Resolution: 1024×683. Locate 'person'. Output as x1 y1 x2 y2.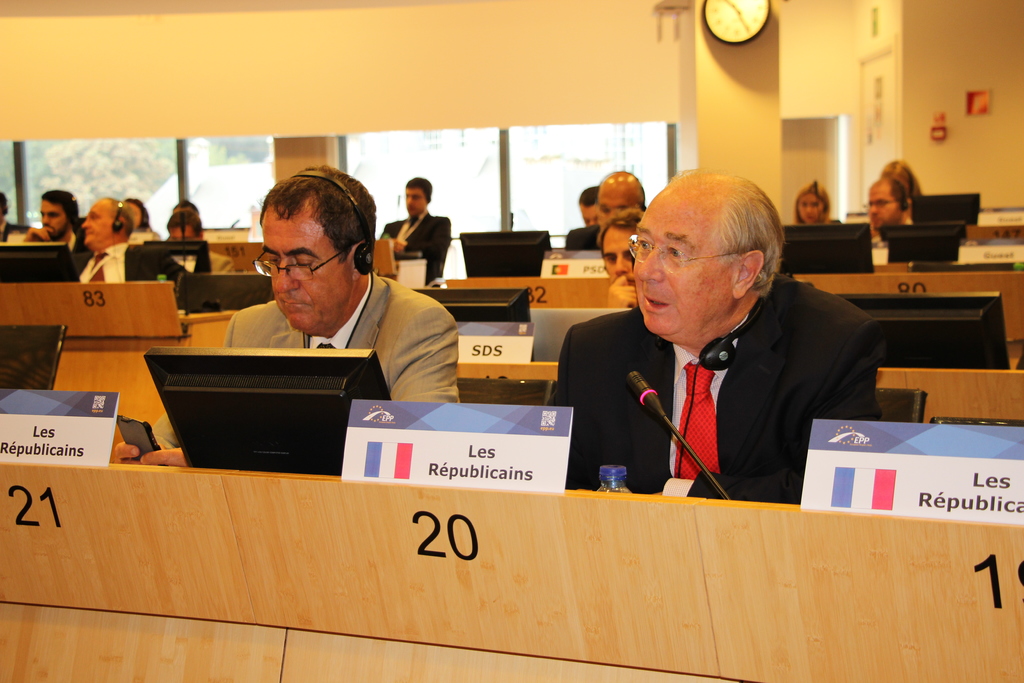
74 192 180 286.
